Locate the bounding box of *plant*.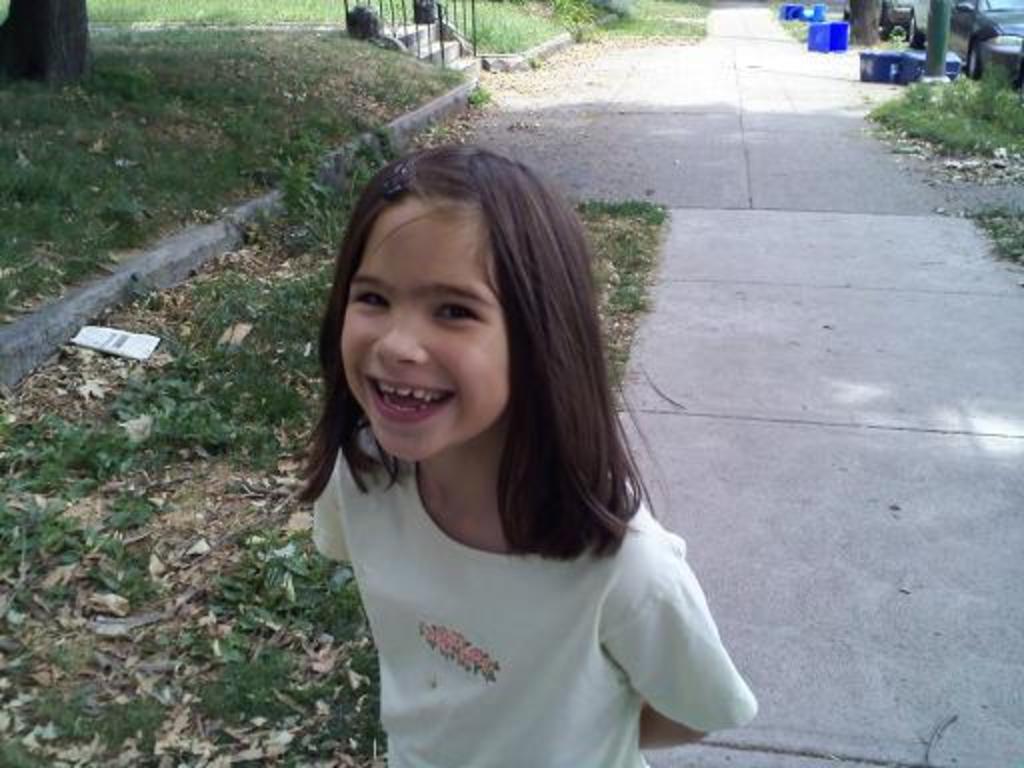
Bounding box: select_region(382, 114, 396, 154).
